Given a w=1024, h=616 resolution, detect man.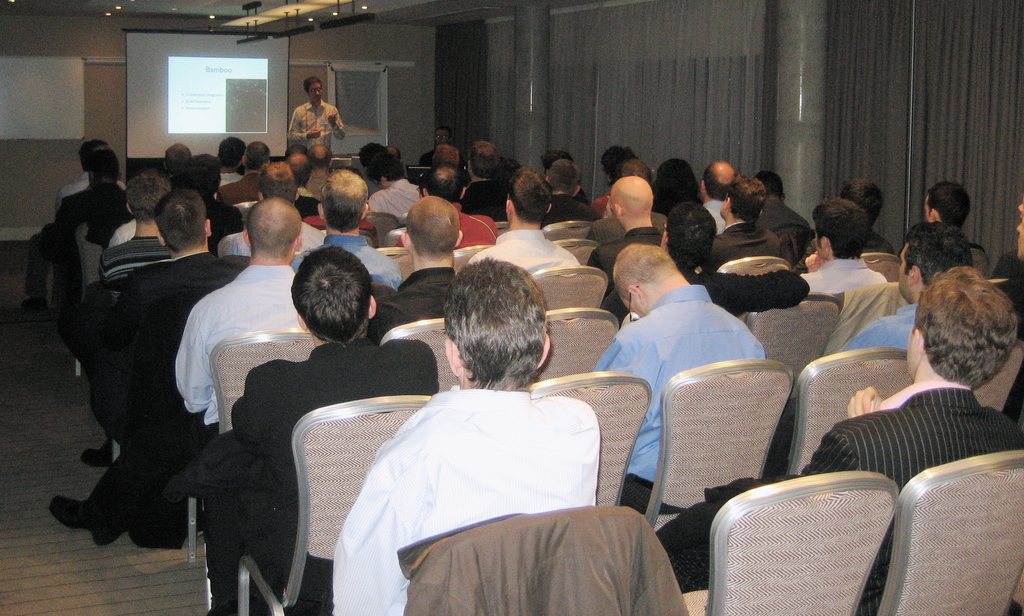
pyautogui.locateOnScreen(81, 170, 179, 455).
